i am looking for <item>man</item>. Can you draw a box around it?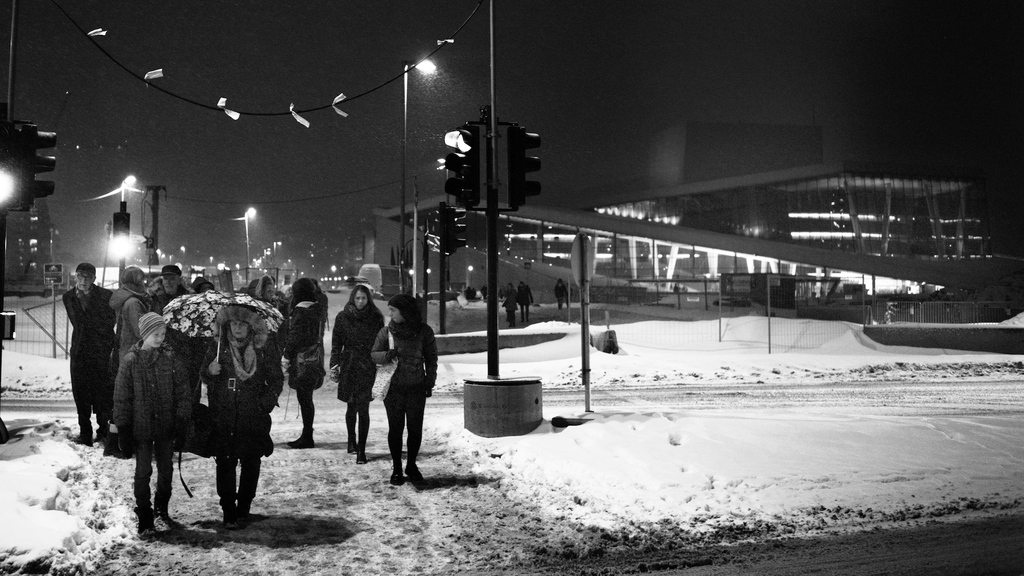
Sure, the bounding box is detection(271, 274, 292, 359).
